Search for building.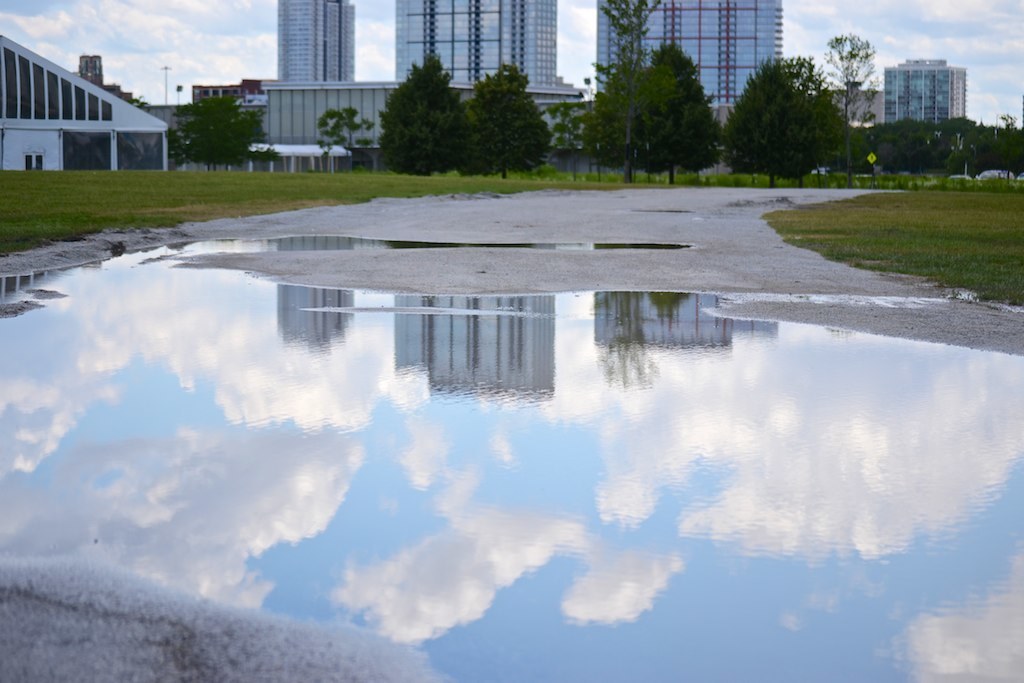
Found at (190,76,275,111).
